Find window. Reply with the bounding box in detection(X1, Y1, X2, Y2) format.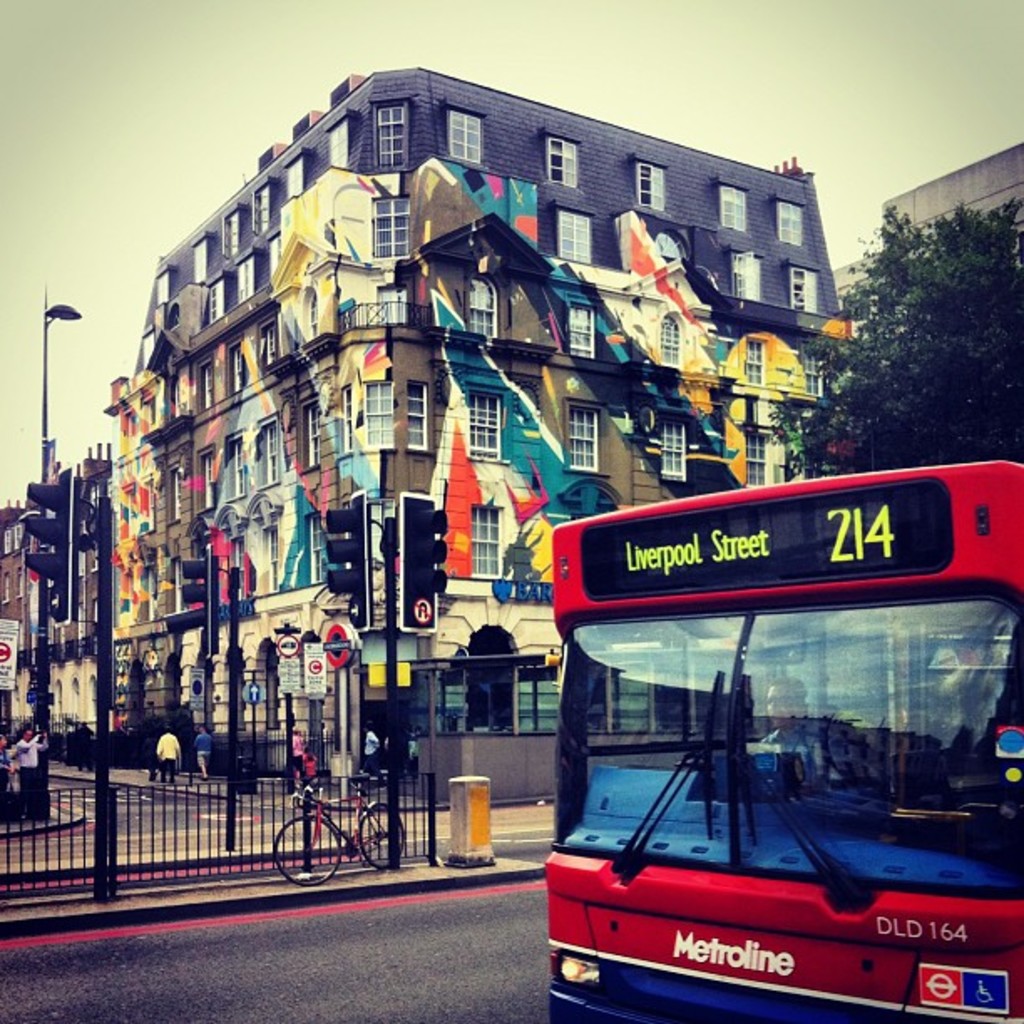
detection(286, 151, 301, 202).
